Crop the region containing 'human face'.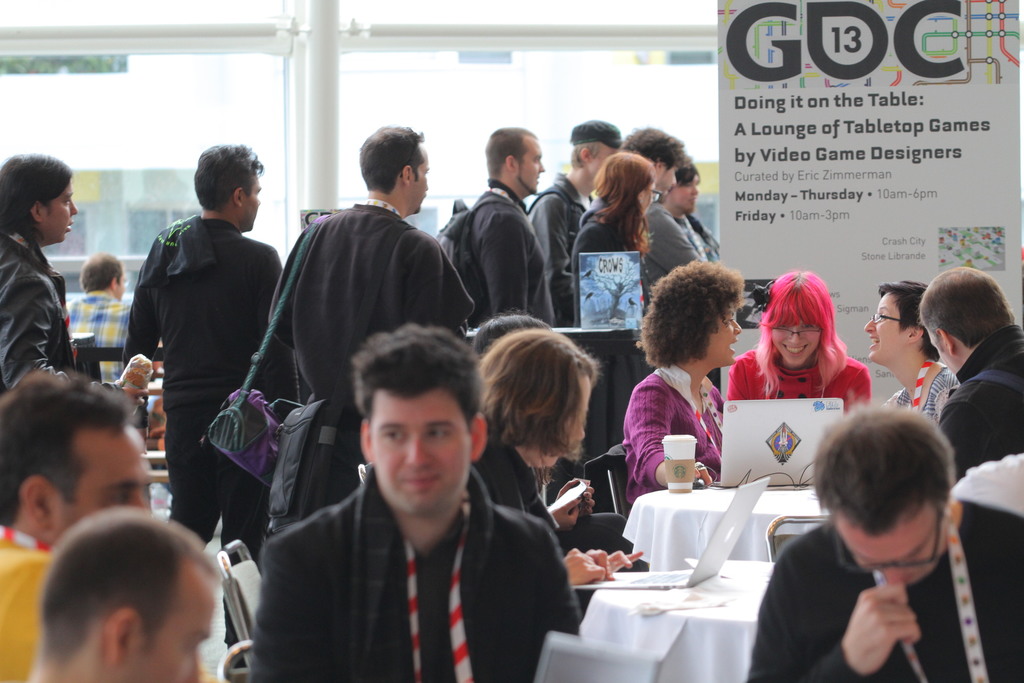
Crop region: bbox=[703, 311, 741, 365].
